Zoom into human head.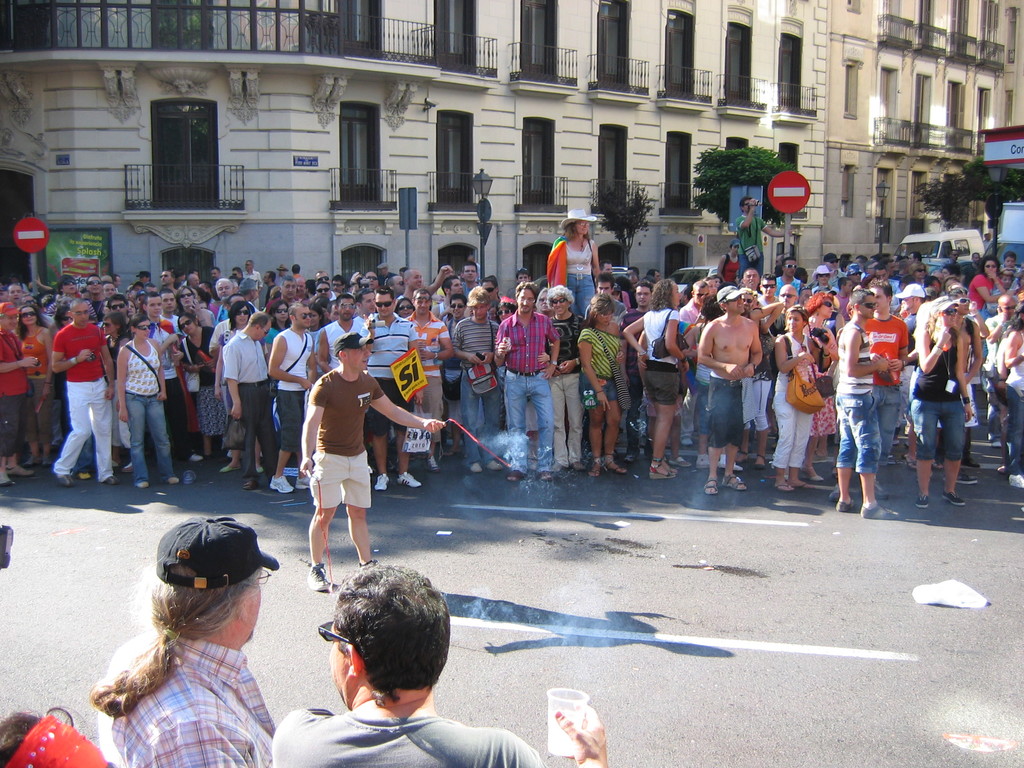
Zoom target: bbox=[540, 290, 553, 321].
